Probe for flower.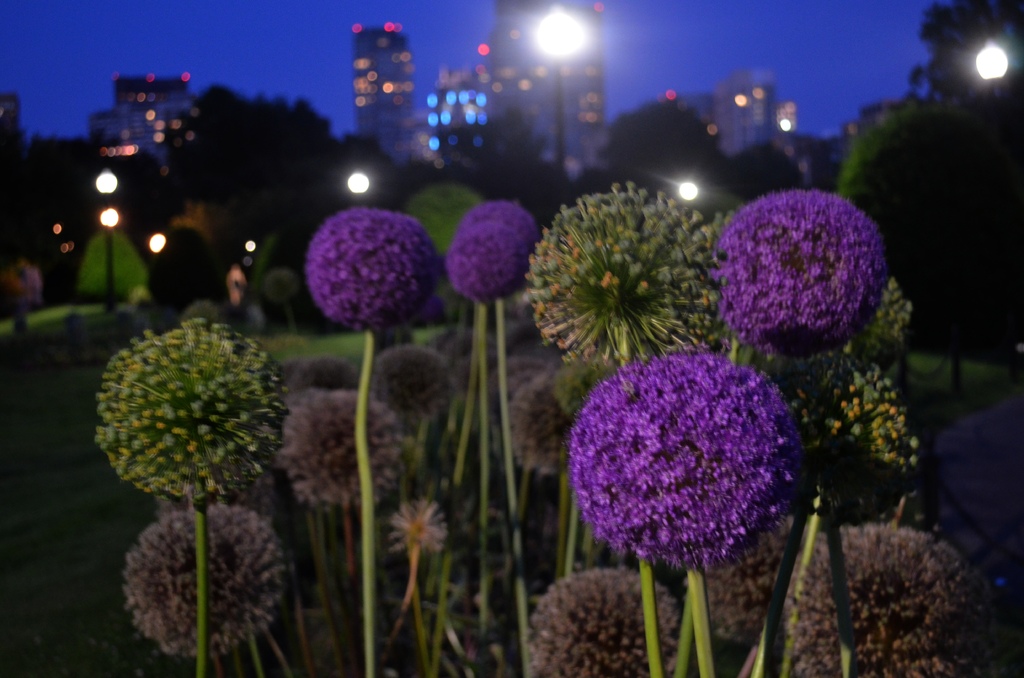
Probe result: 553:337:814:575.
